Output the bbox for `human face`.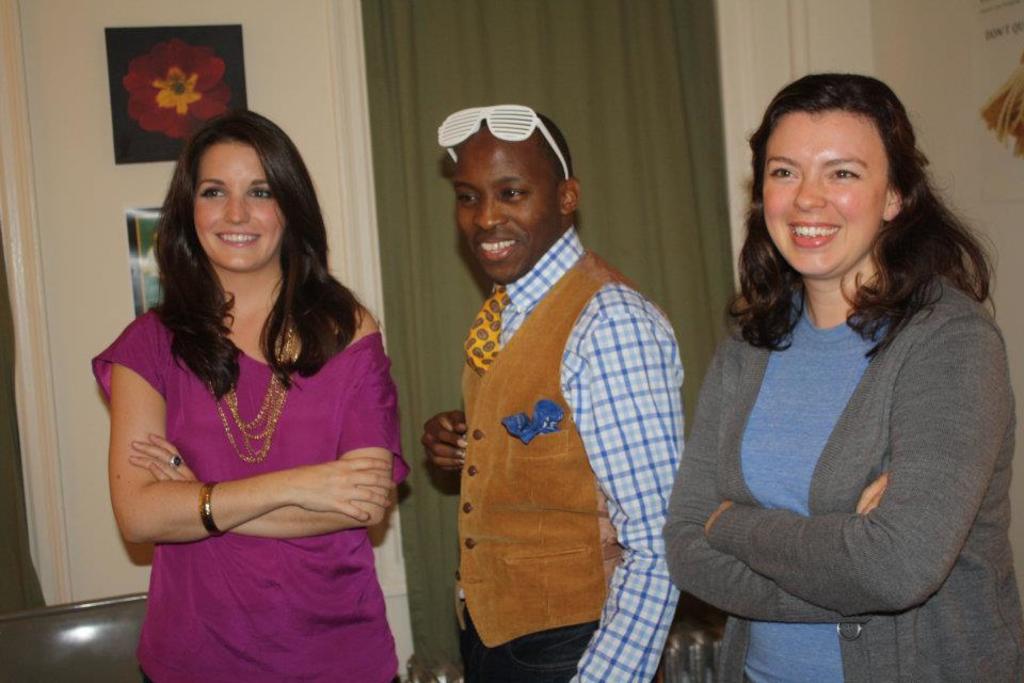
box(453, 141, 558, 281).
